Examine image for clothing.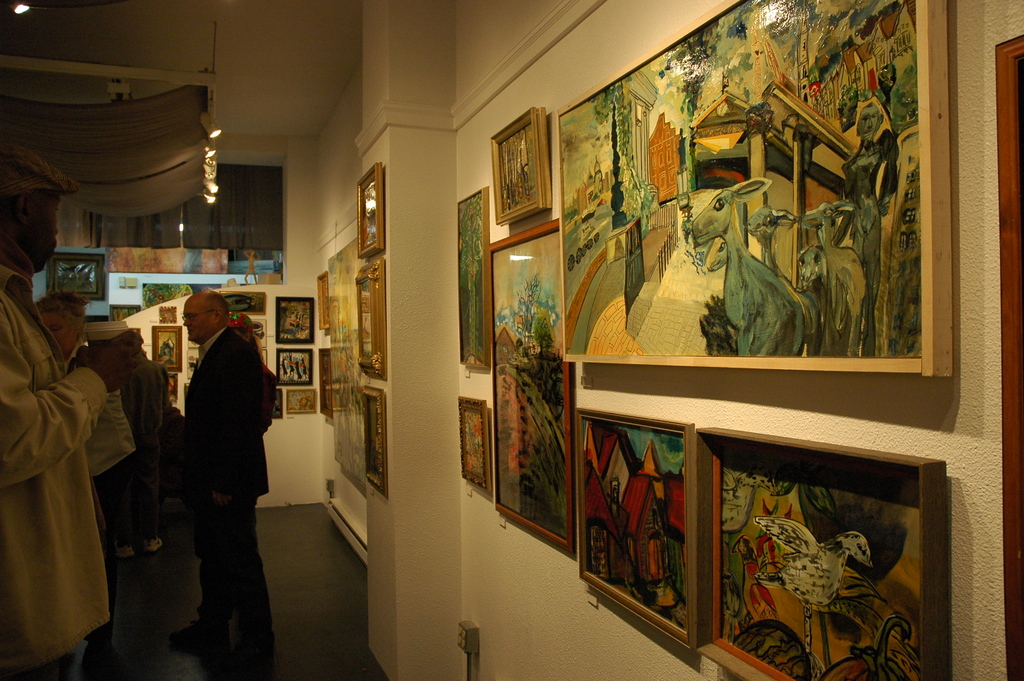
Examination result: box(0, 264, 110, 680).
